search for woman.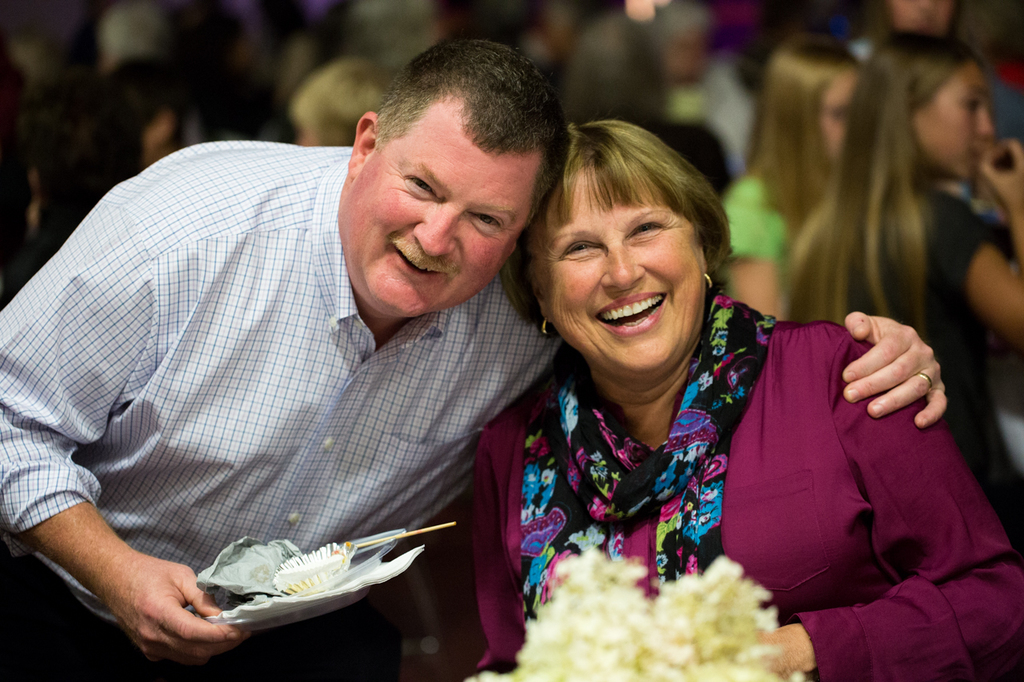
Found at 716, 31, 862, 330.
